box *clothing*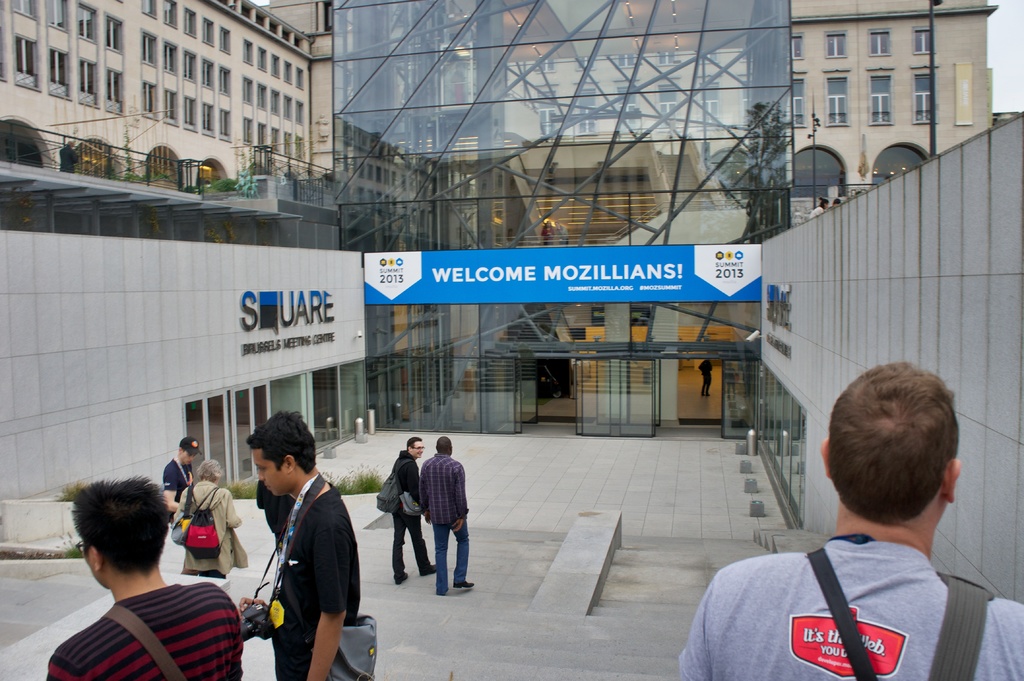
bbox=[419, 452, 471, 594]
